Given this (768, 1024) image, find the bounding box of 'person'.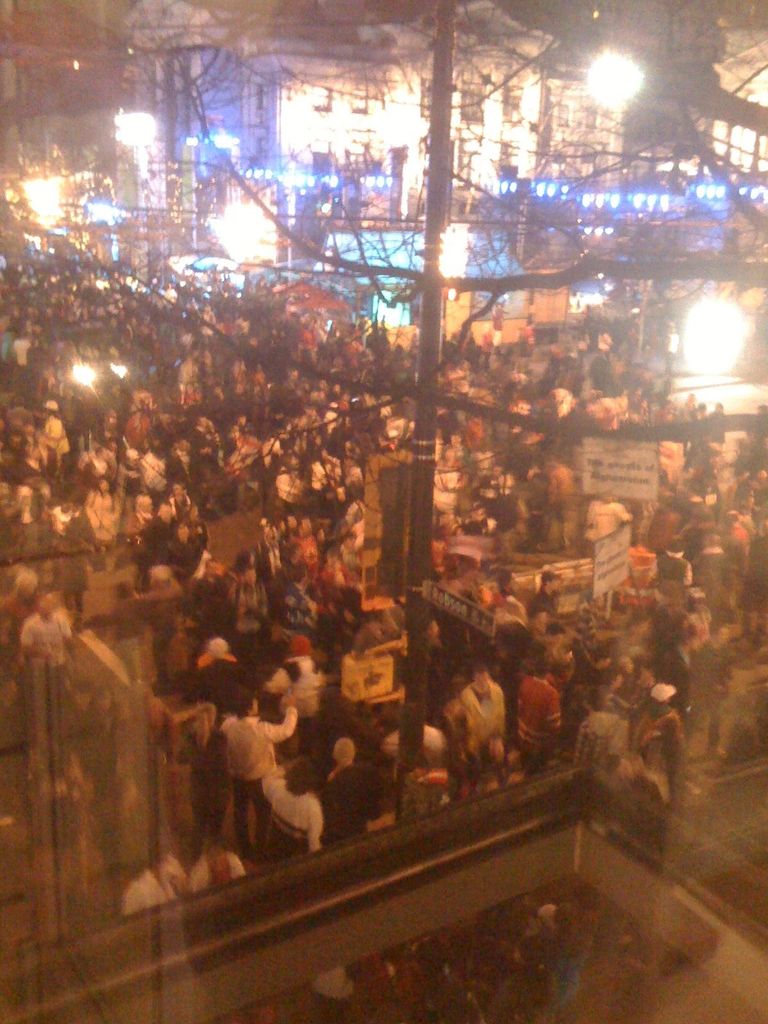
BBox(157, 518, 204, 568).
